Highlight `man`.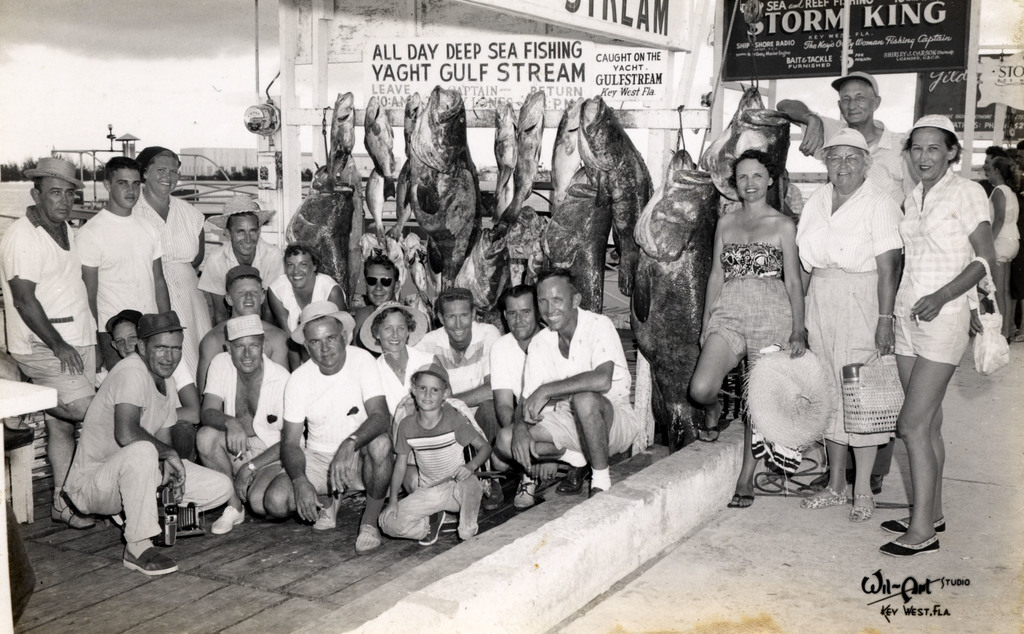
Highlighted region: crop(70, 155, 172, 369).
